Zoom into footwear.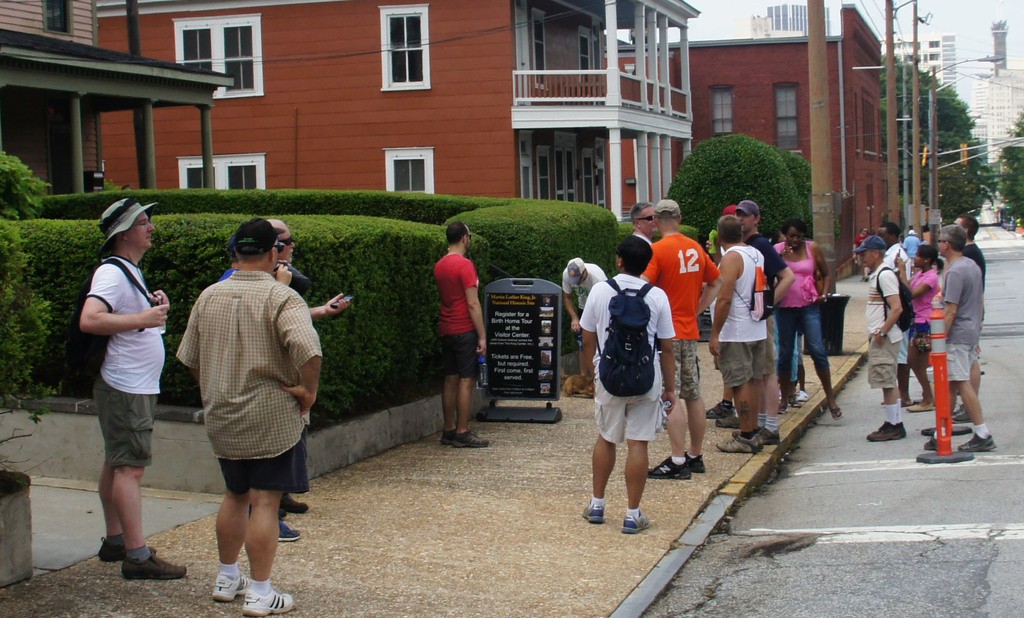
Zoom target: pyautogui.locateOnScreen(956, 403, 972, 420).
